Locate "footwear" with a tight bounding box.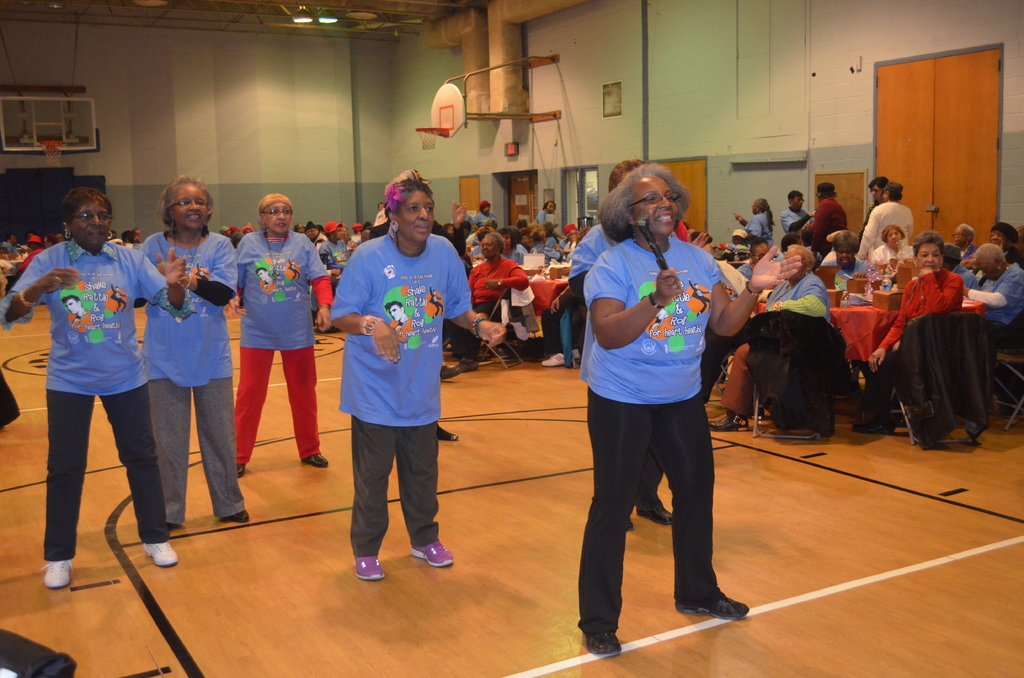
bbox=[409, 538, 454, 567].
